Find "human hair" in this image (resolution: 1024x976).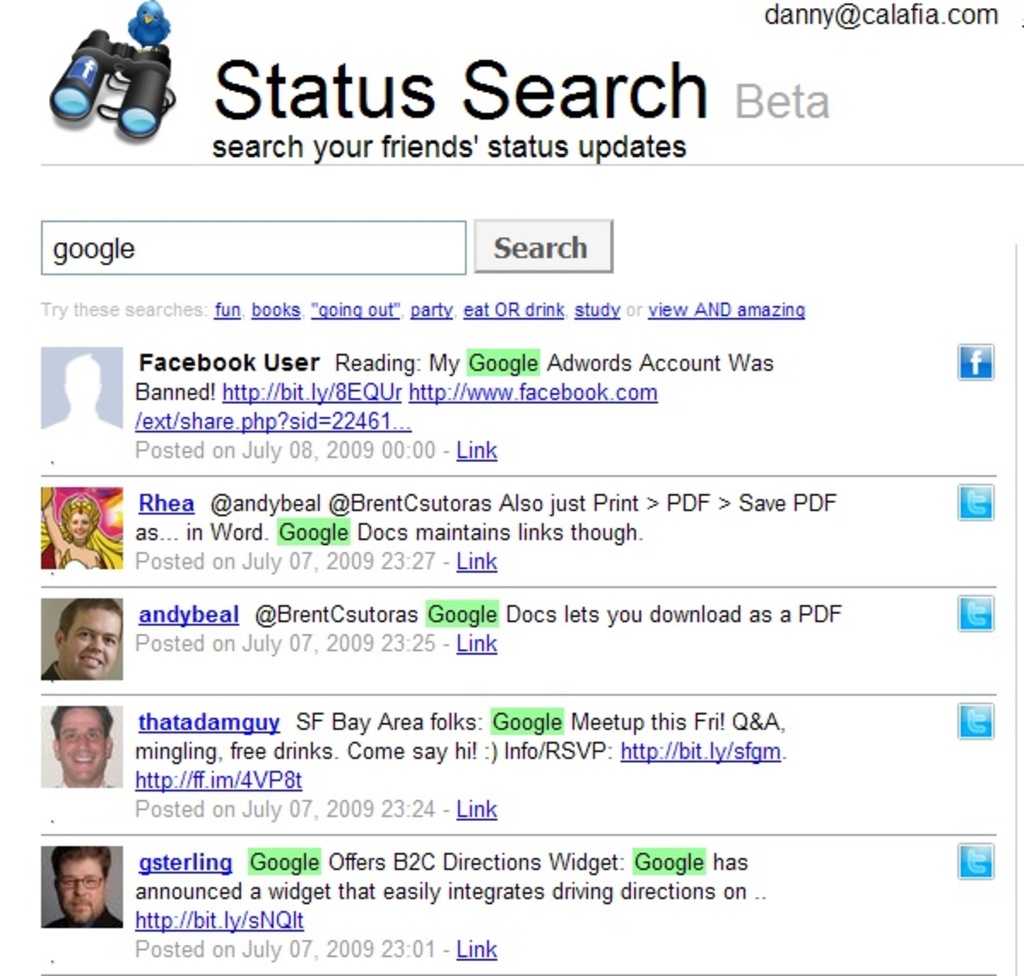
53:706:115:730.
